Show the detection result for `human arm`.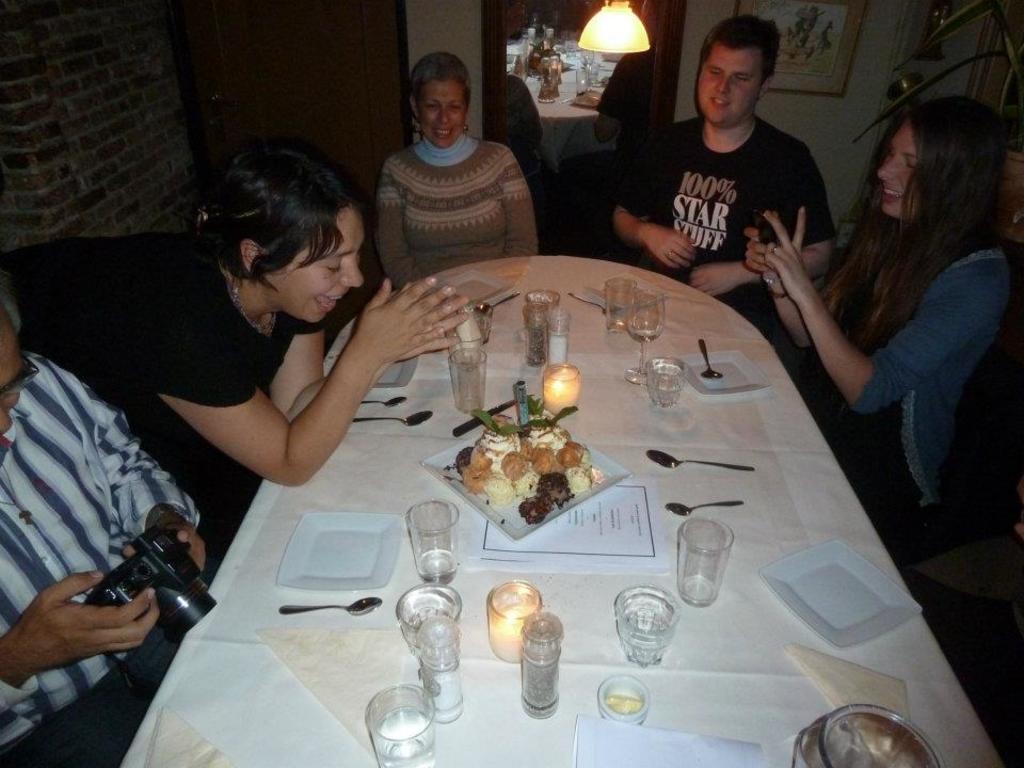
rect(752, 199, 992, 412).
